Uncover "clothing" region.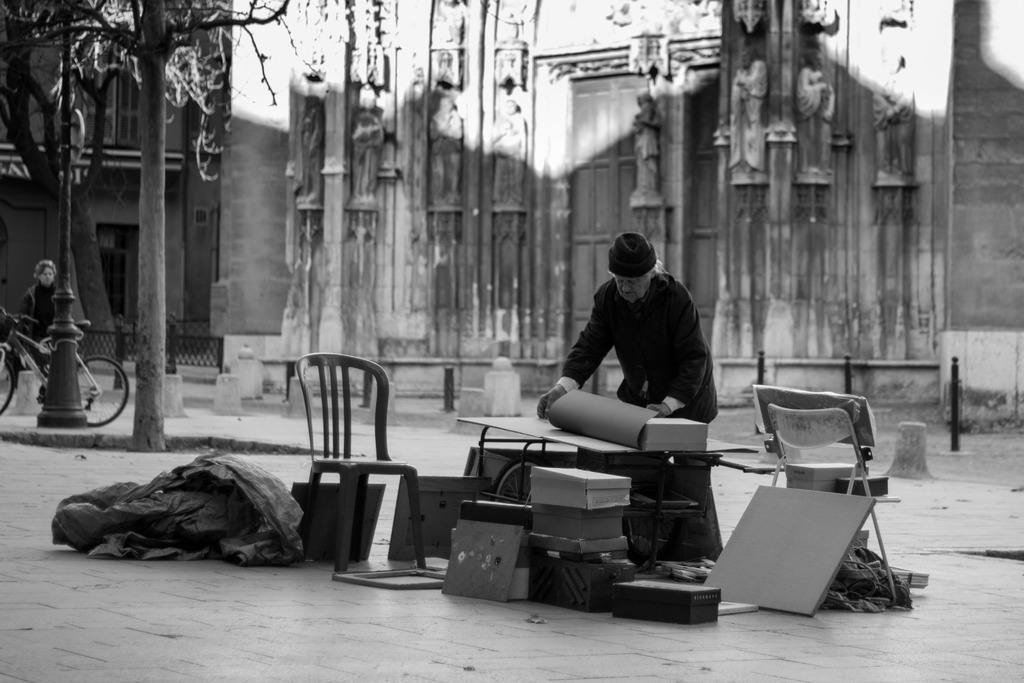
Uncovered: pyautogui.locateOnScreen(535, 214, 740, 498).
